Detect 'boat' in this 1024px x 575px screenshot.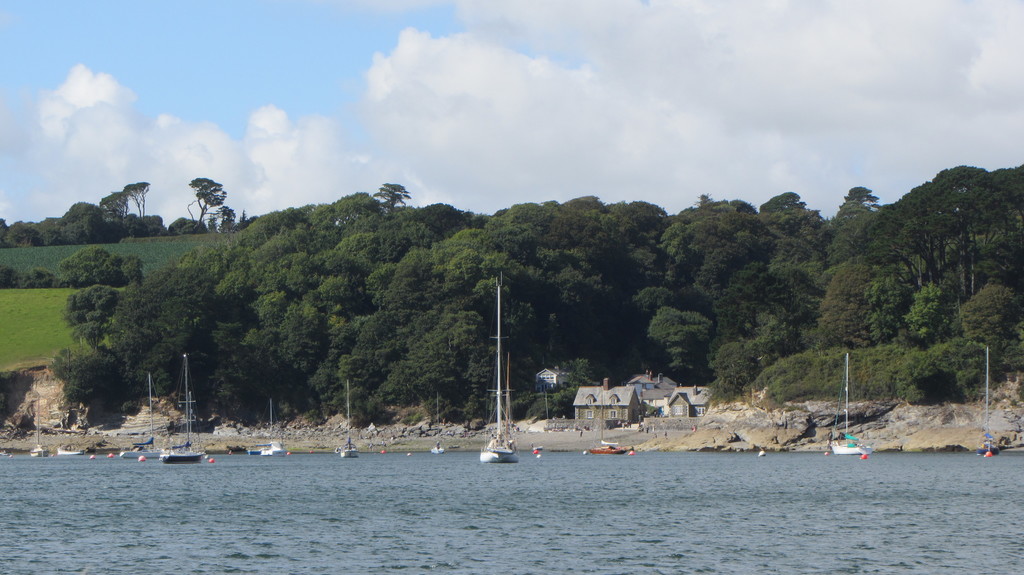
Detection: Rect(835, 354, 867, 459).
